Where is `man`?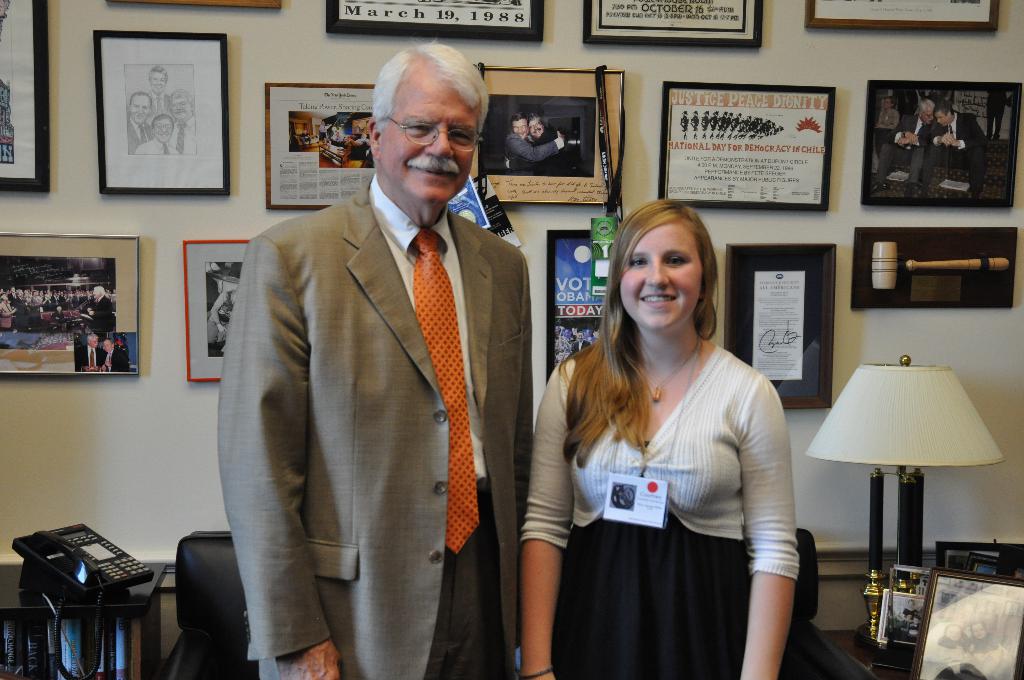
{"left": 870, "top": 97, "right": 937, "bottom": 197}.
